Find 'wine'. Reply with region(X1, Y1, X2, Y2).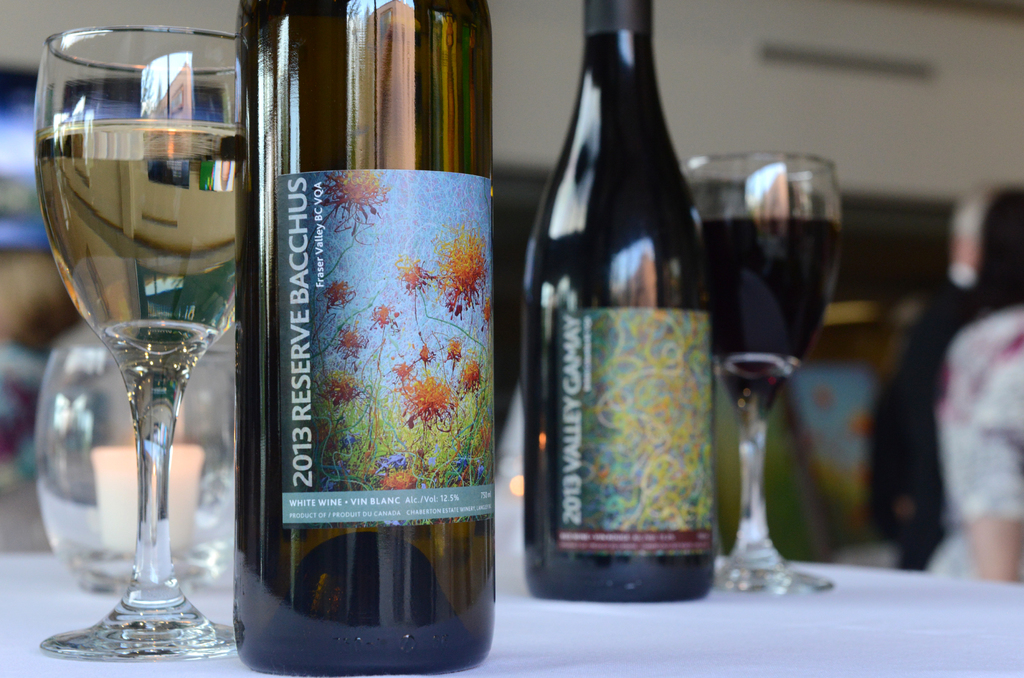
region(705, 215, 842, 423).
